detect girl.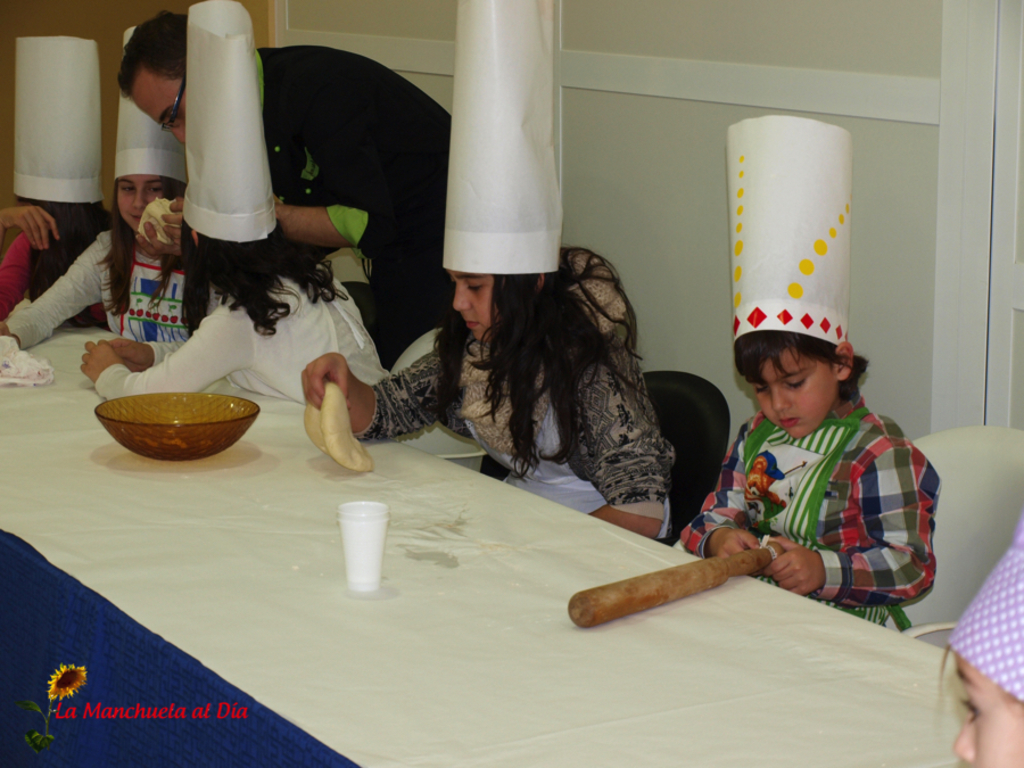
Detected at <box>932,523,1023,767</box>.
